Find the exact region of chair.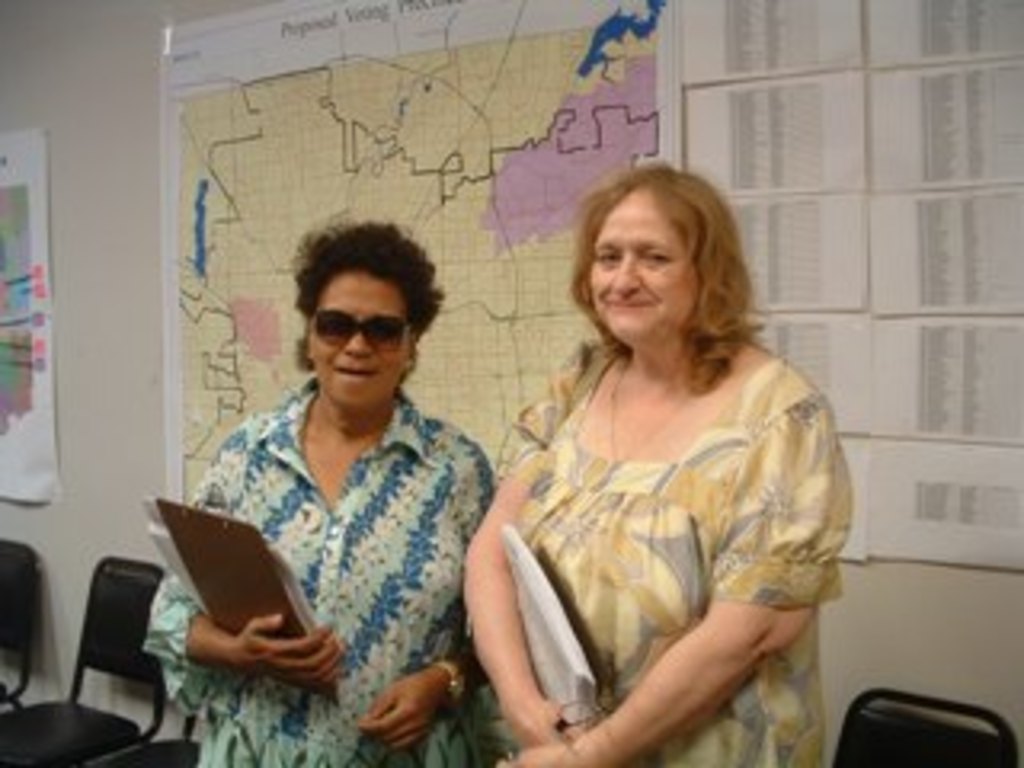
Exact region: 829/691/1014/765.
